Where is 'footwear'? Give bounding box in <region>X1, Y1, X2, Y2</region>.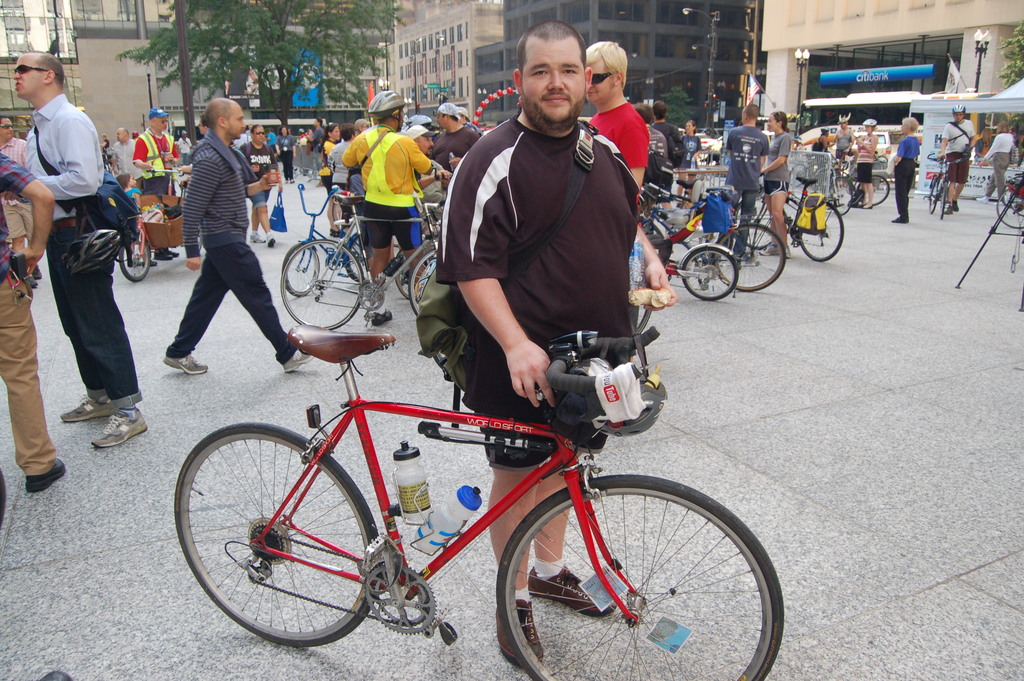
<region>24, 455, 68, 491</region>.
